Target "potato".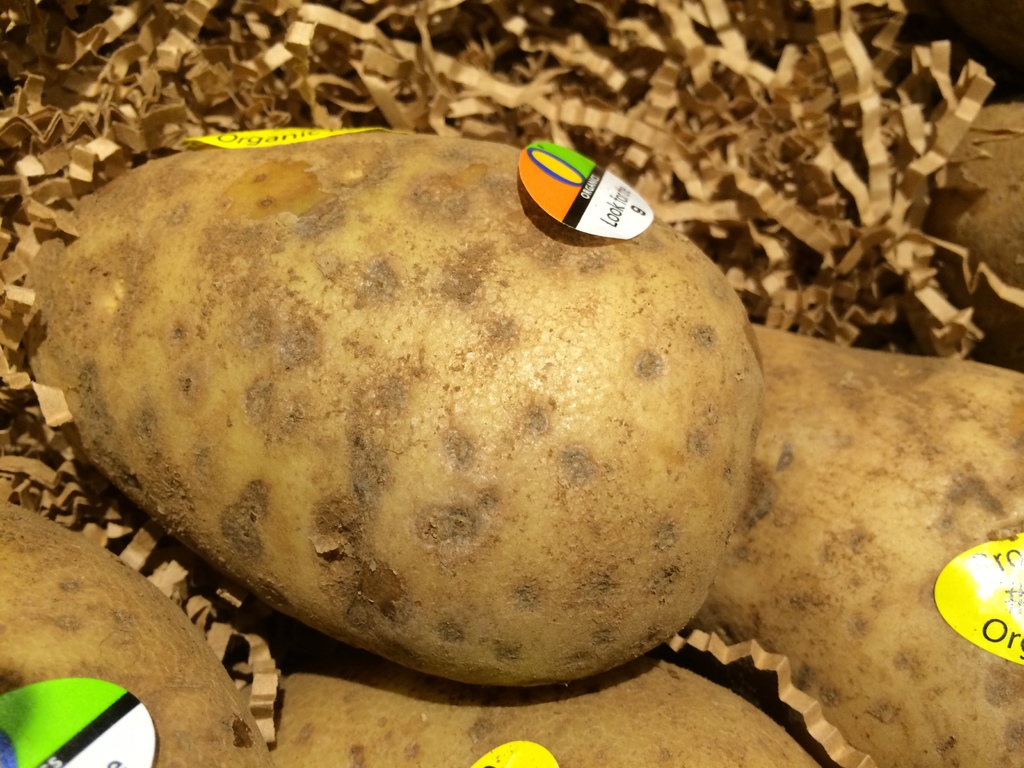
Target region: (x1=278, y1=658, x2=822, y2=767).
